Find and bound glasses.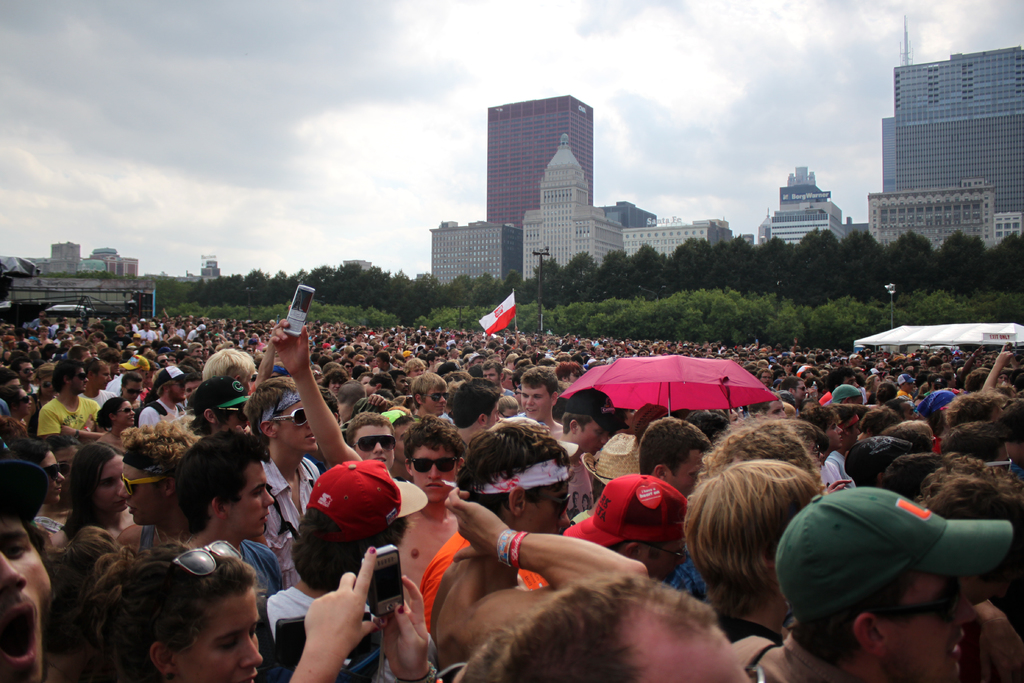
Bound: 119 475 177 498.
